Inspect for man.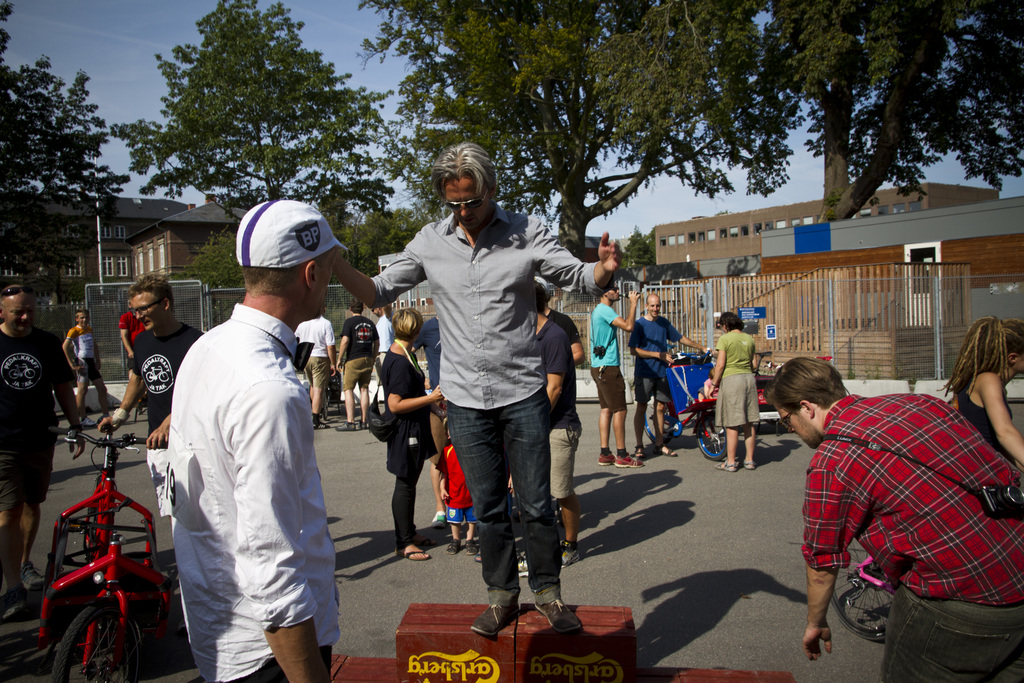
Inspection: [299,309,337,424].
